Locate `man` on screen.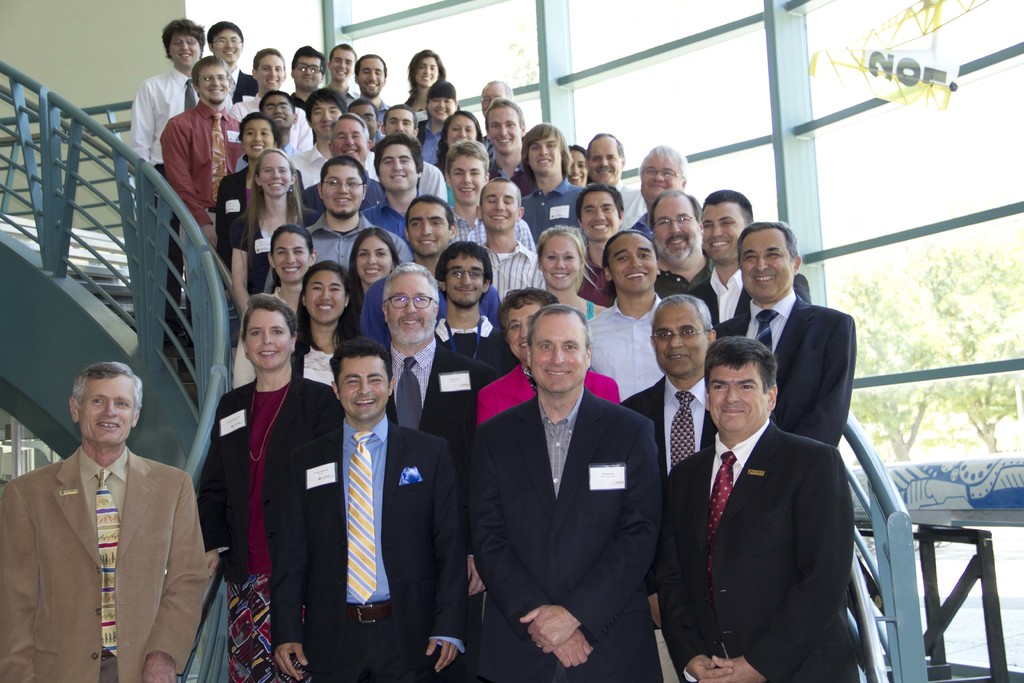
On screen at Rect(300, 109, 381, 229).
